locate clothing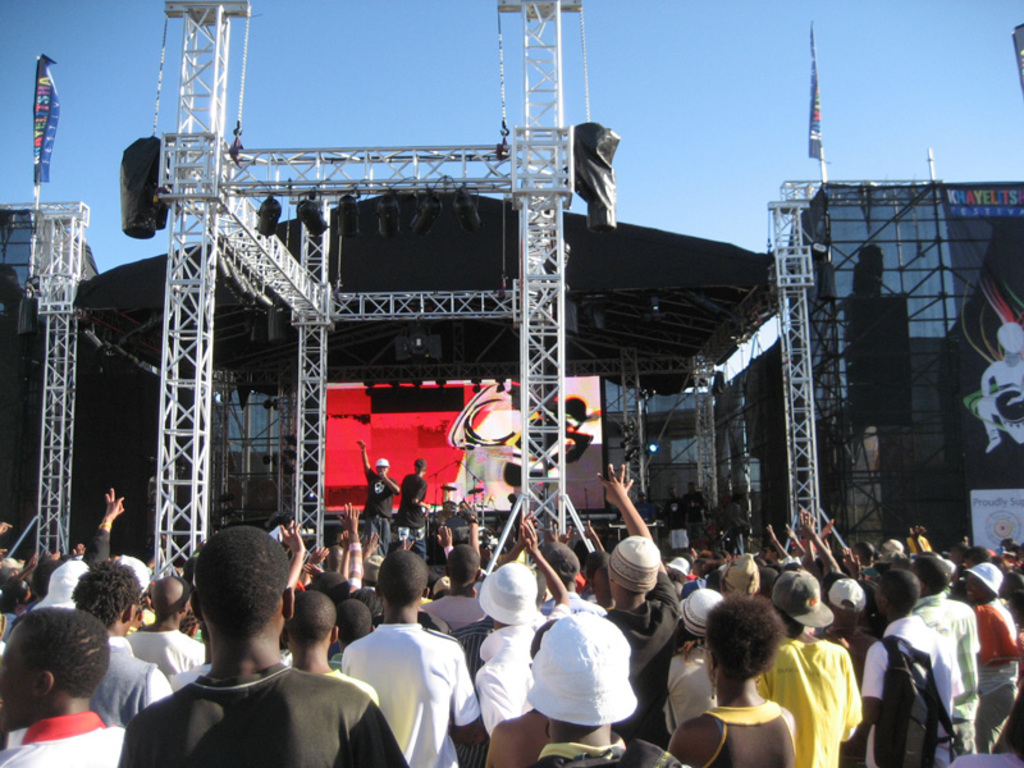
(left=343, top=609, right=492, bottom=767)
